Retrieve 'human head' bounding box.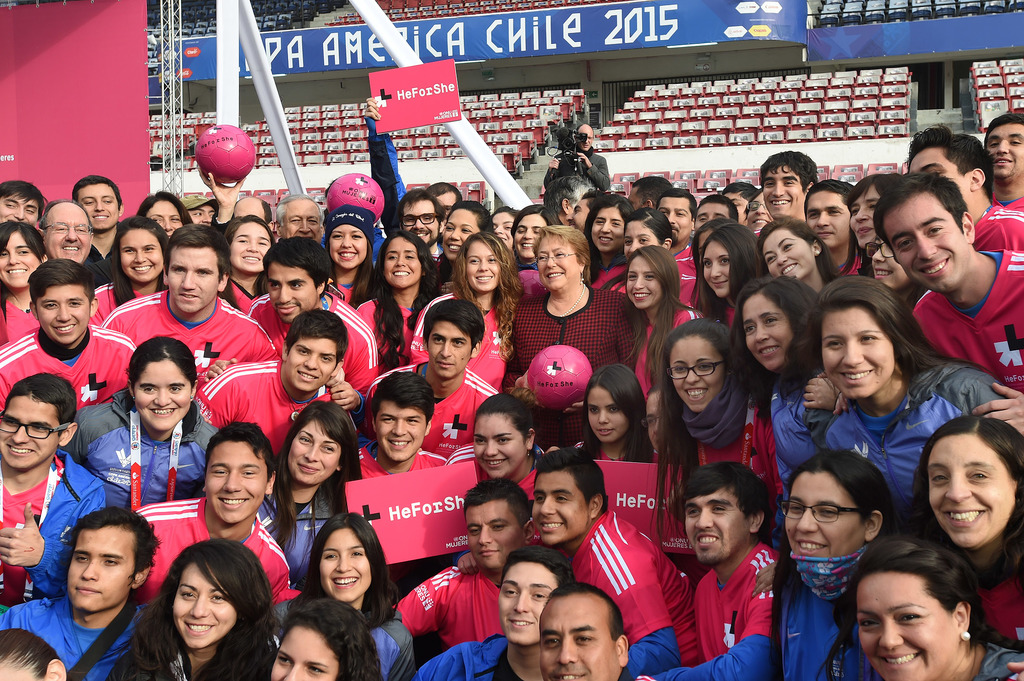
Bounding box: (x1=811, y1=273, x2=911, y2=406).
